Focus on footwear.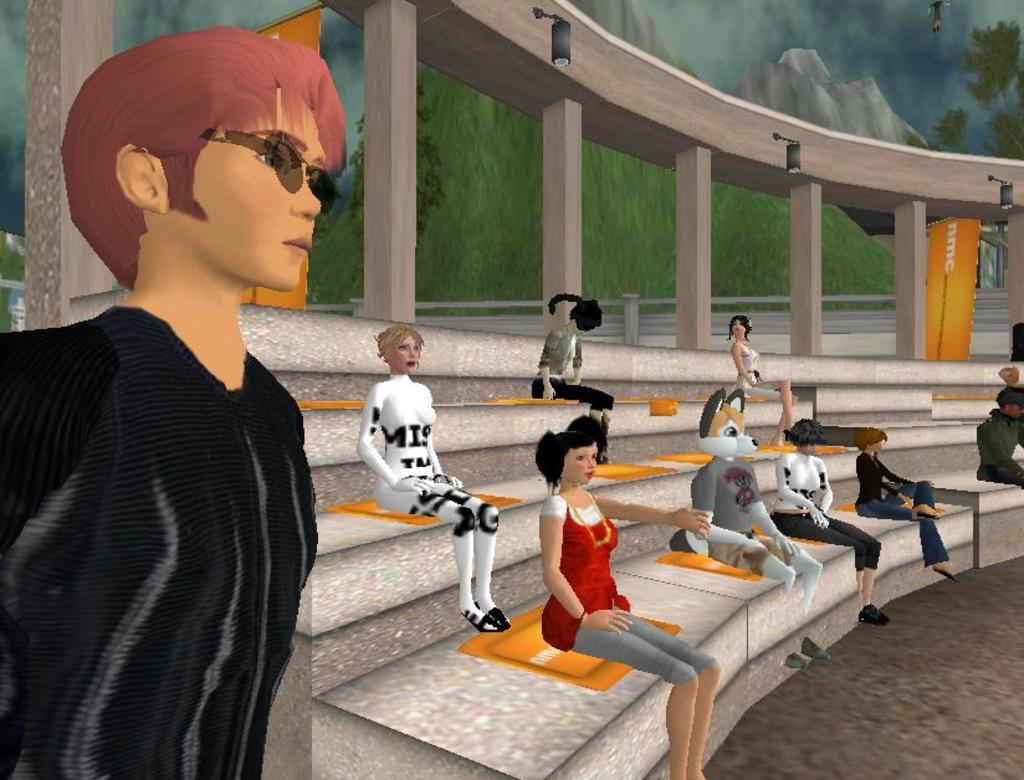
Focused at select_region(465, 607, 502, 633).
